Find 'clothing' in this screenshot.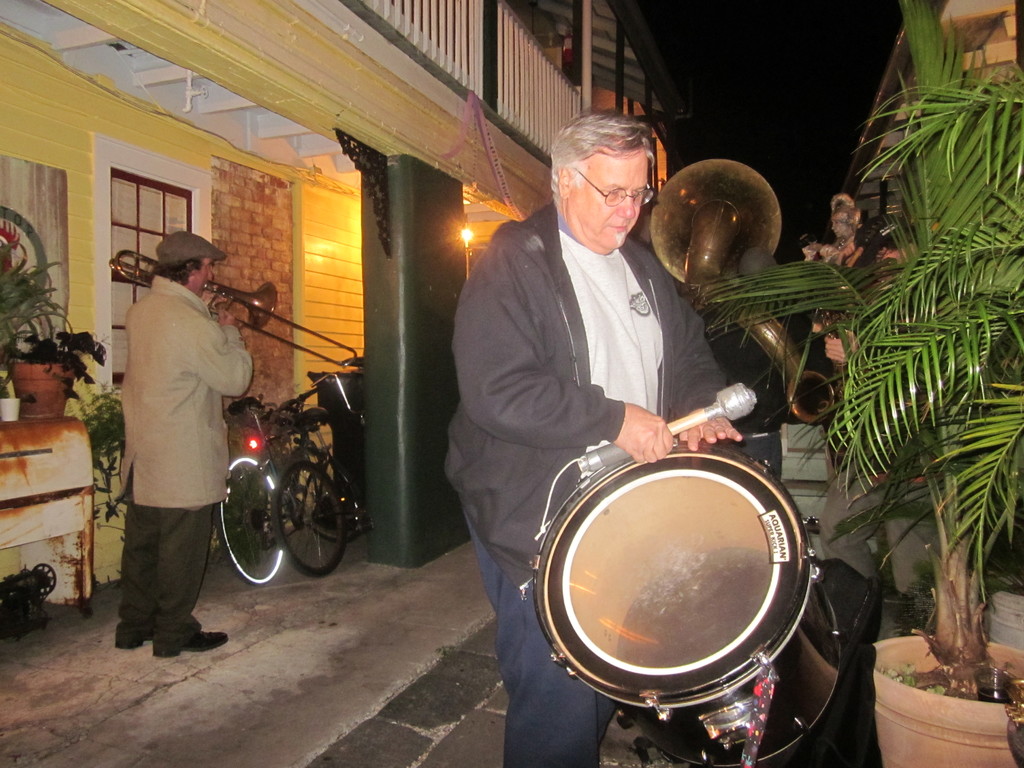
The bounding box for 'clothing' is [left=109, top=255, right=237, bottom=624].
